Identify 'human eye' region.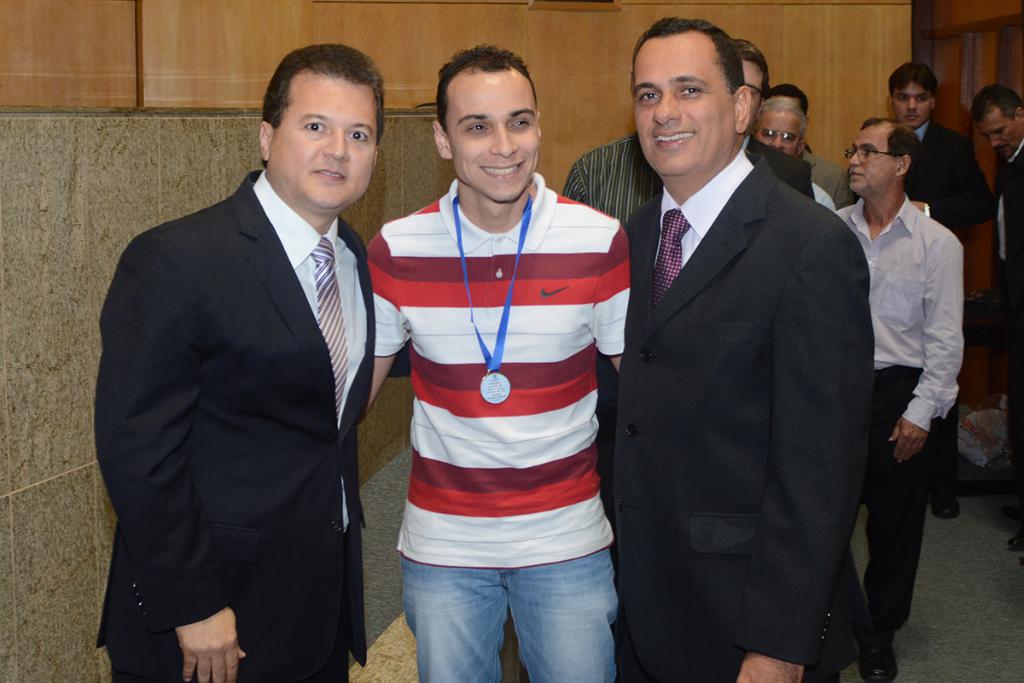
Region: [302,118,328,134].
